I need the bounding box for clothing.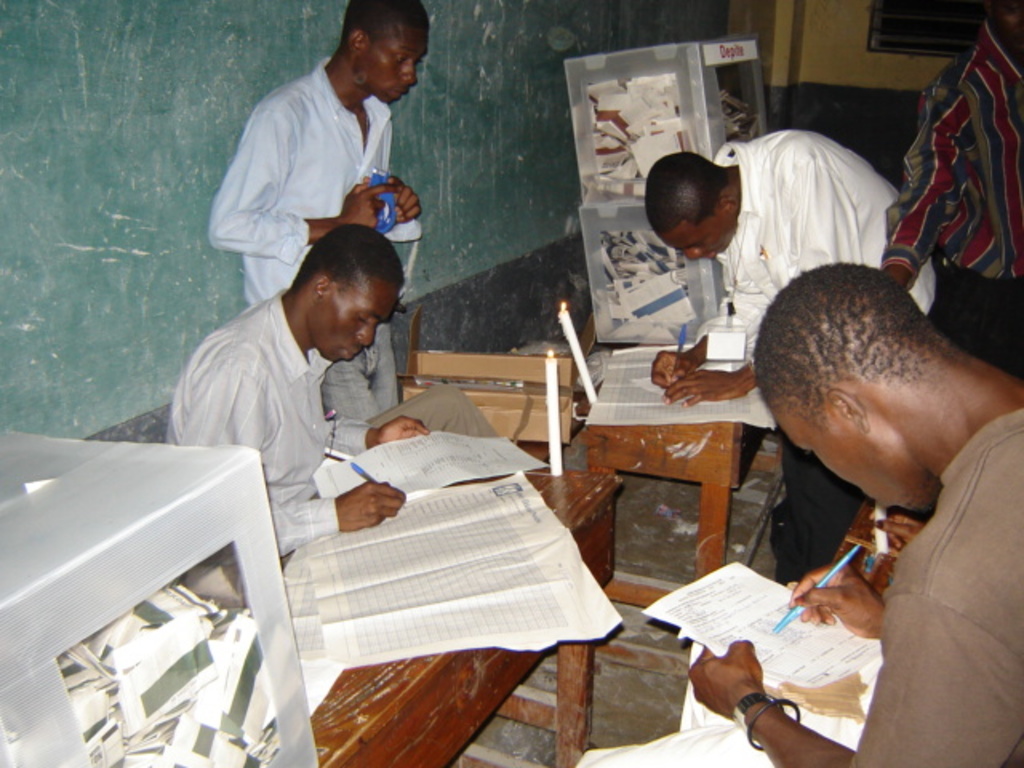
Here it is: <region>842, 406, 1022, 766</region>.
